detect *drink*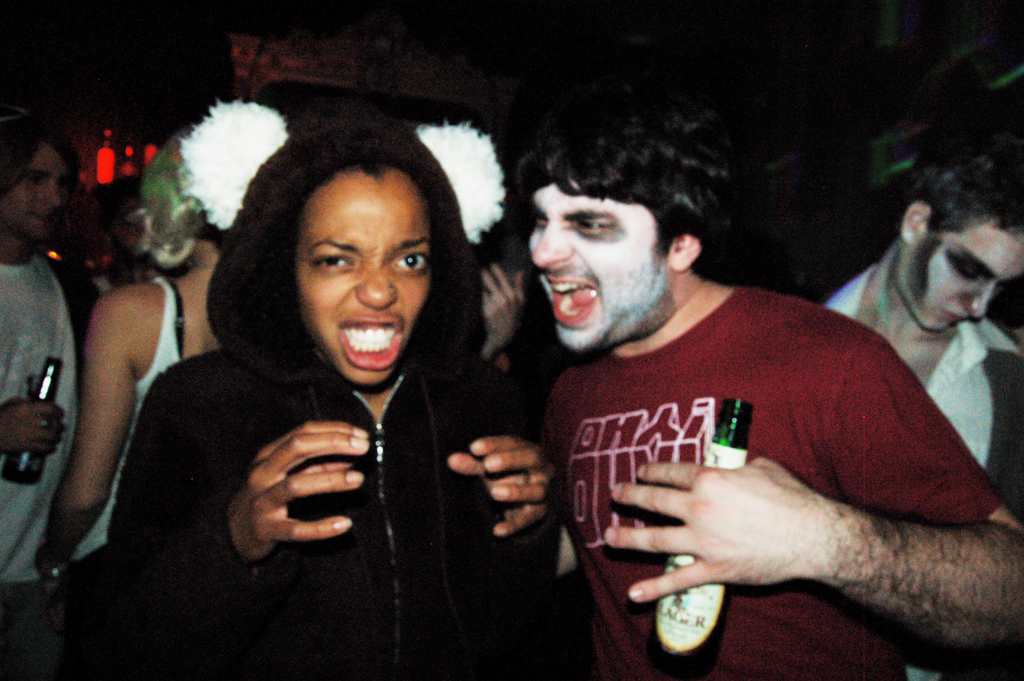
l=0, t=356, r=61, b=487
